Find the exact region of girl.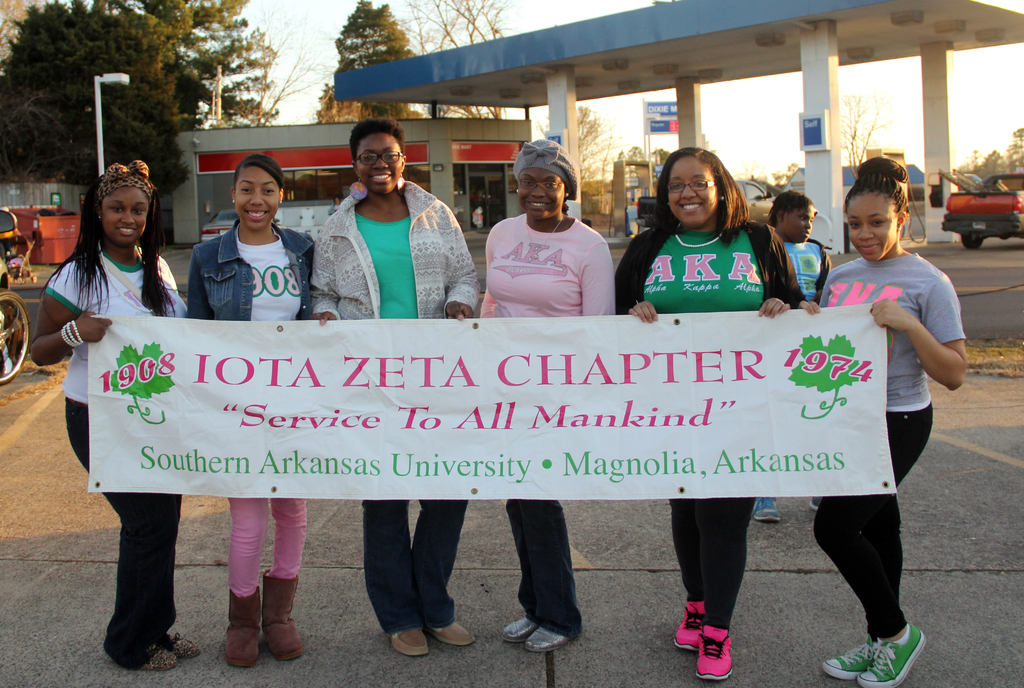
Exact region: <region>27, 160, 200, 673</region>.
